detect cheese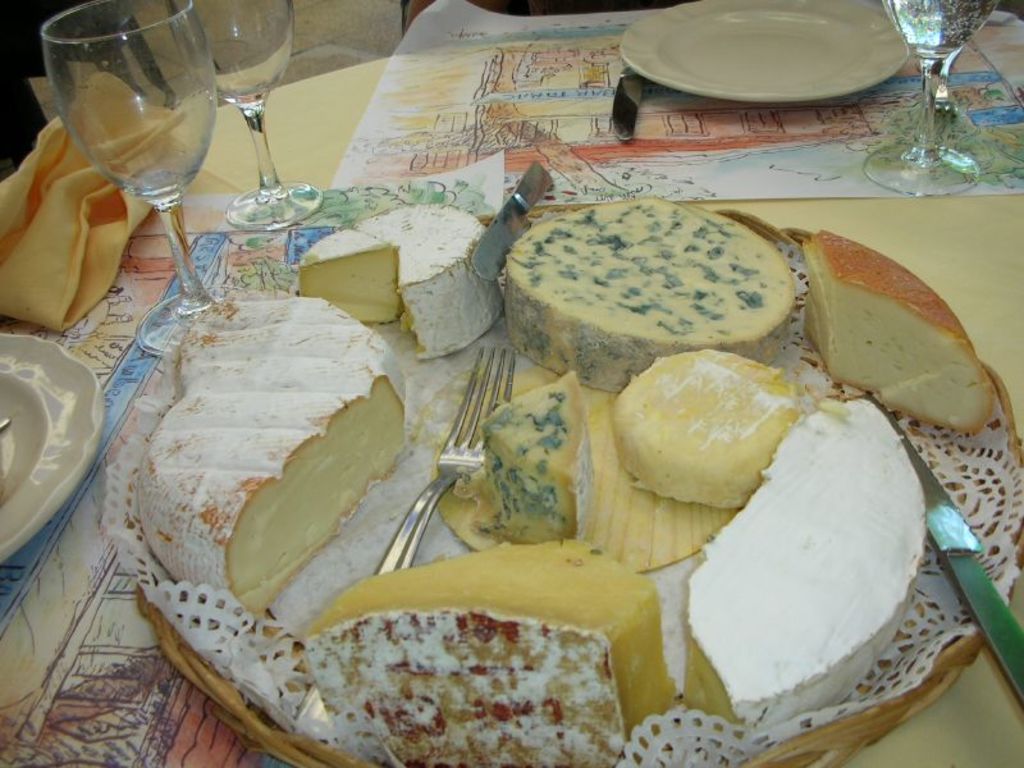
bbox=(799, 225, 996, 443)
